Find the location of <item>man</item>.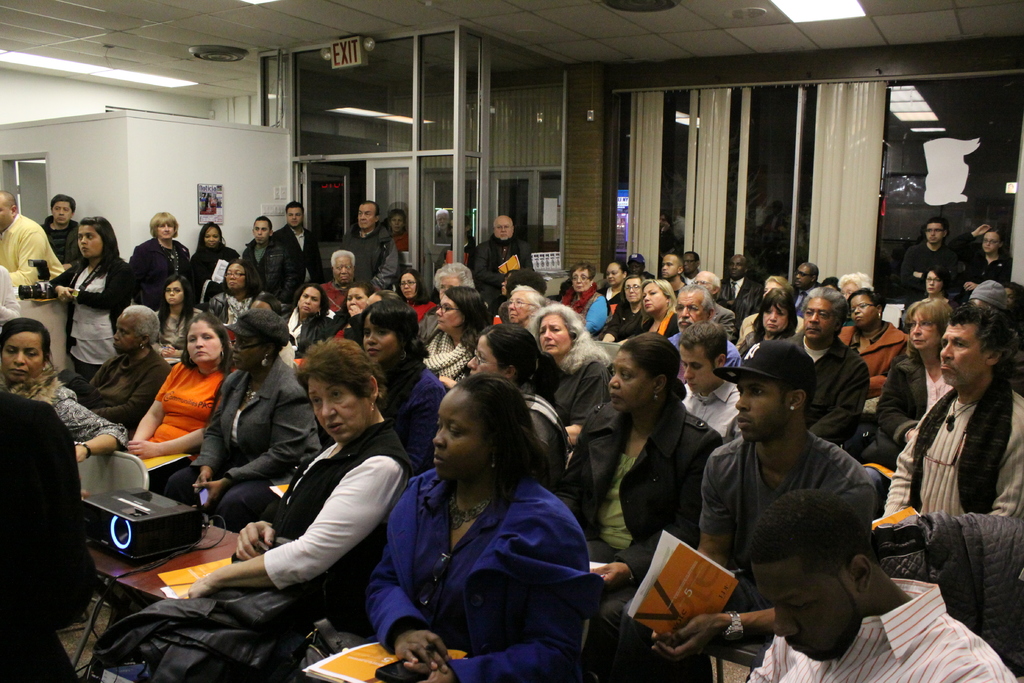
Location: box=[476, 215, 533, 302].
